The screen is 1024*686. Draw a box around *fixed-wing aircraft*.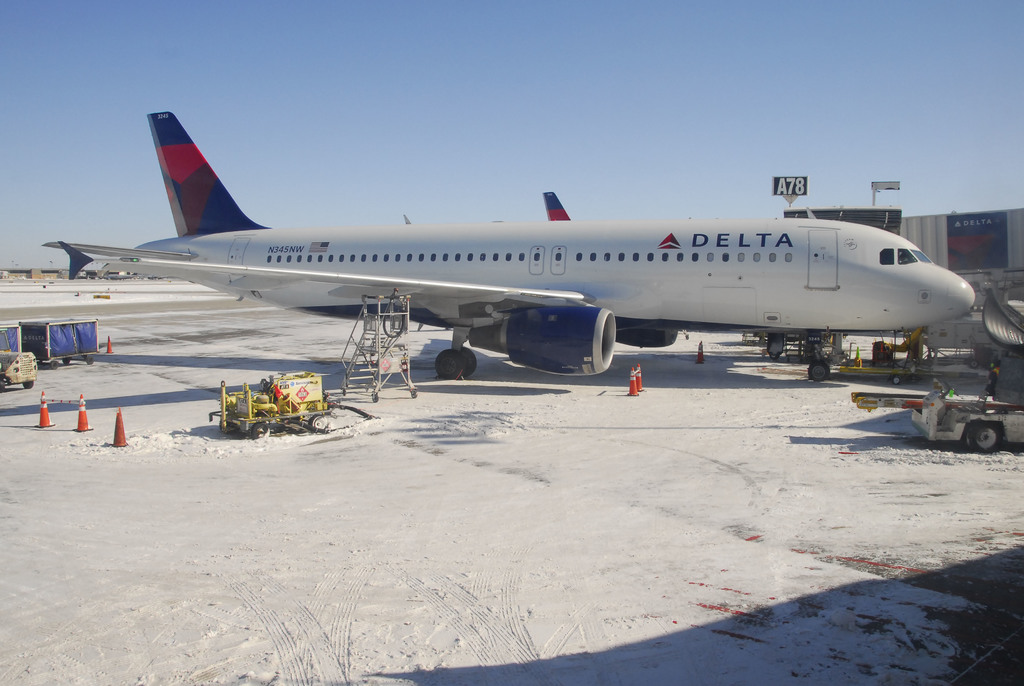
[36,105,975,384].
